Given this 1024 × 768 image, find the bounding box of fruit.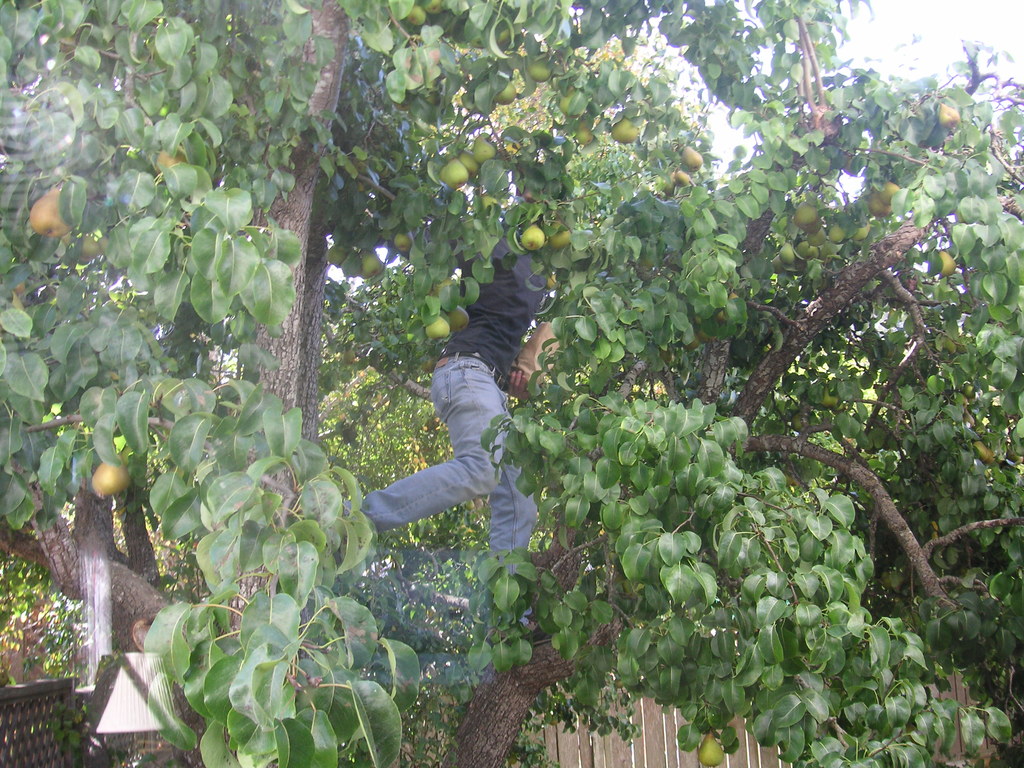
(92,463,132,500).
